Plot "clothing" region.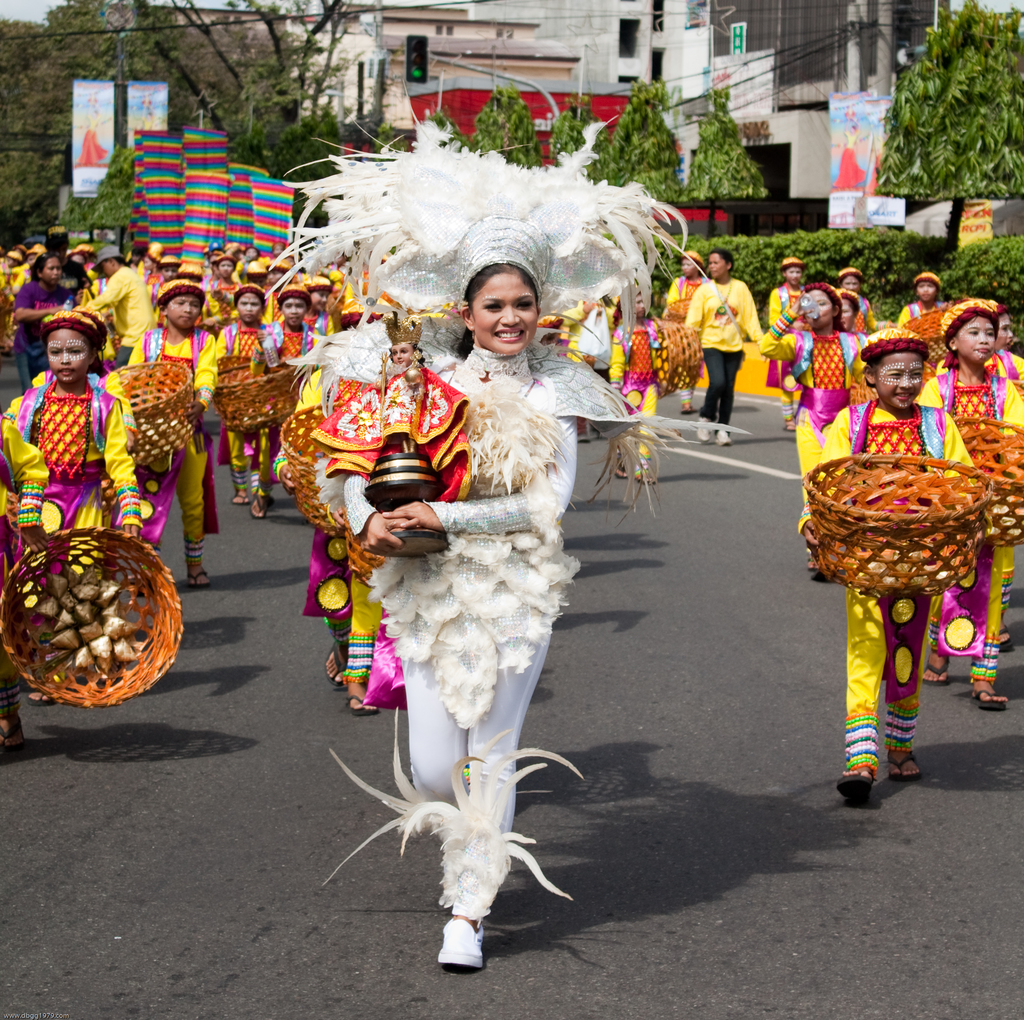
Plotted at bbox(662, 277, 707, 343).
